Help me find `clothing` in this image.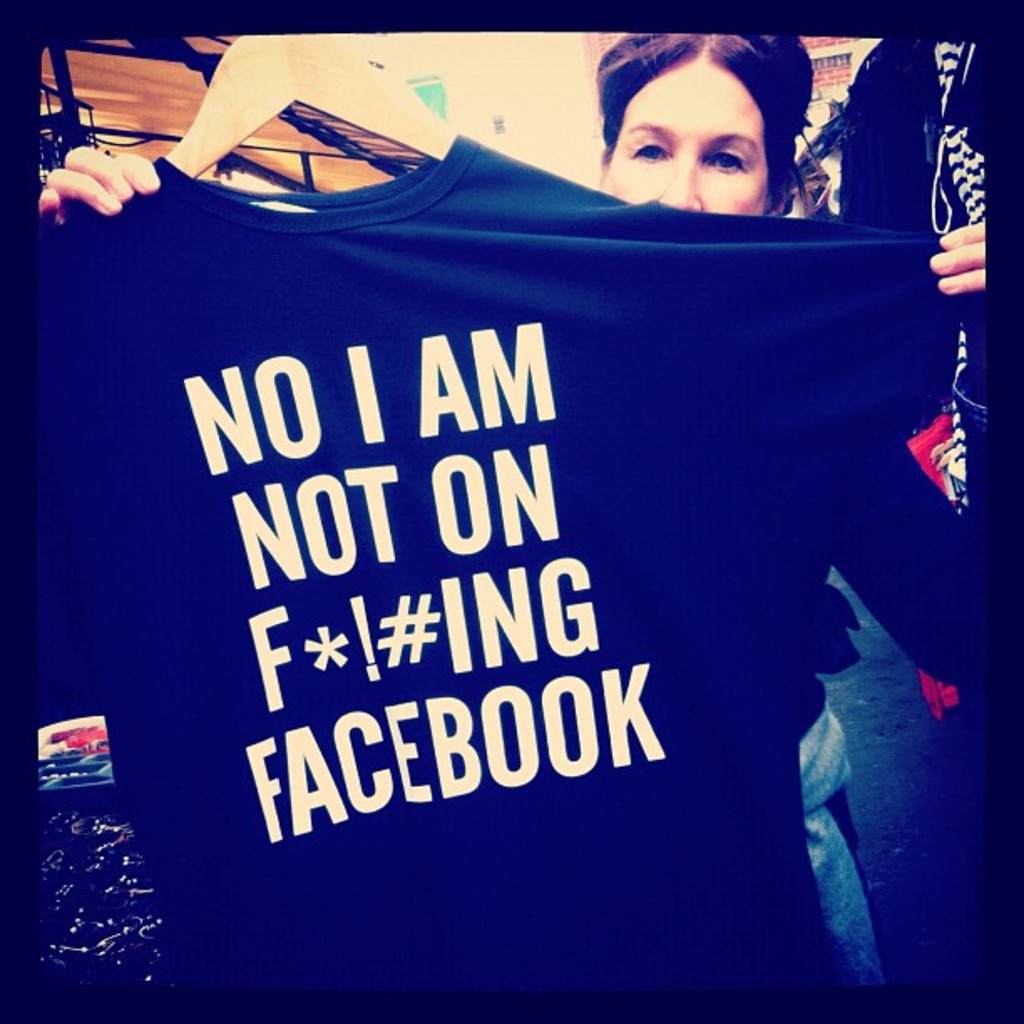
Found it: {"left": 67, "top": 115, "right": 773, "bottom": 920}.
